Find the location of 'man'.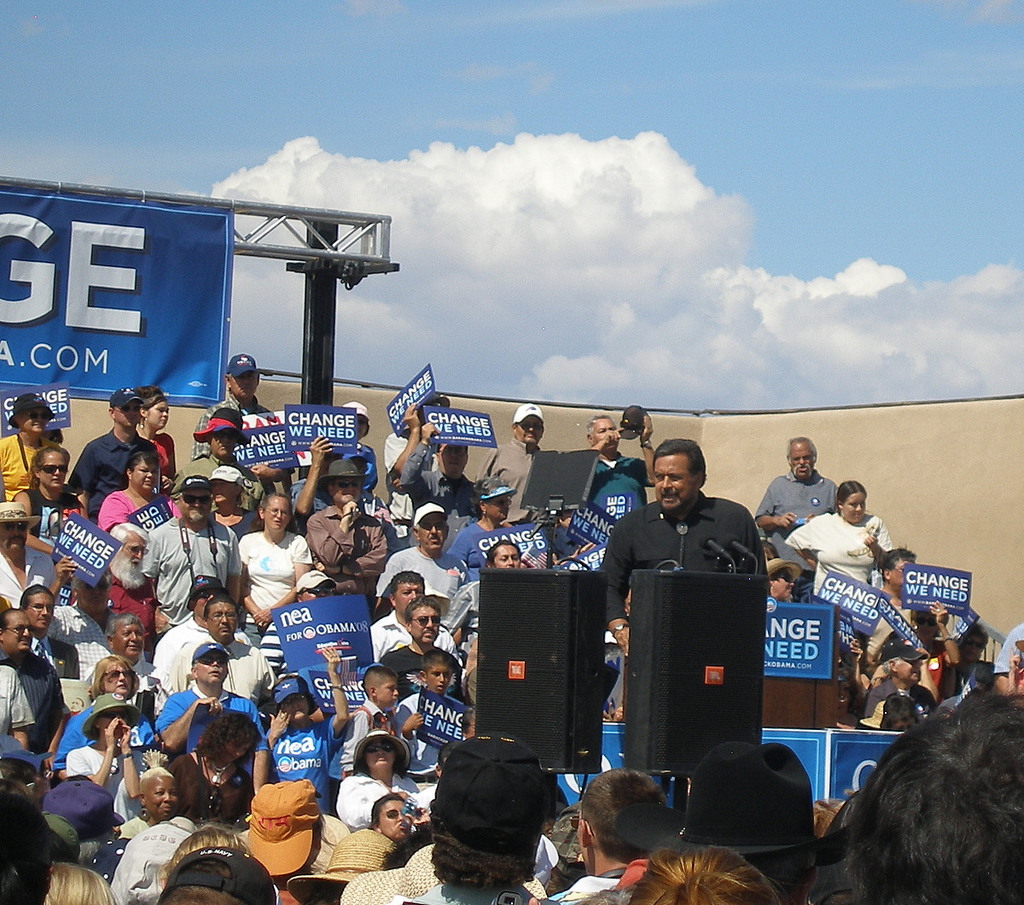
Location: bbox=[344, 444, 387, 508].
